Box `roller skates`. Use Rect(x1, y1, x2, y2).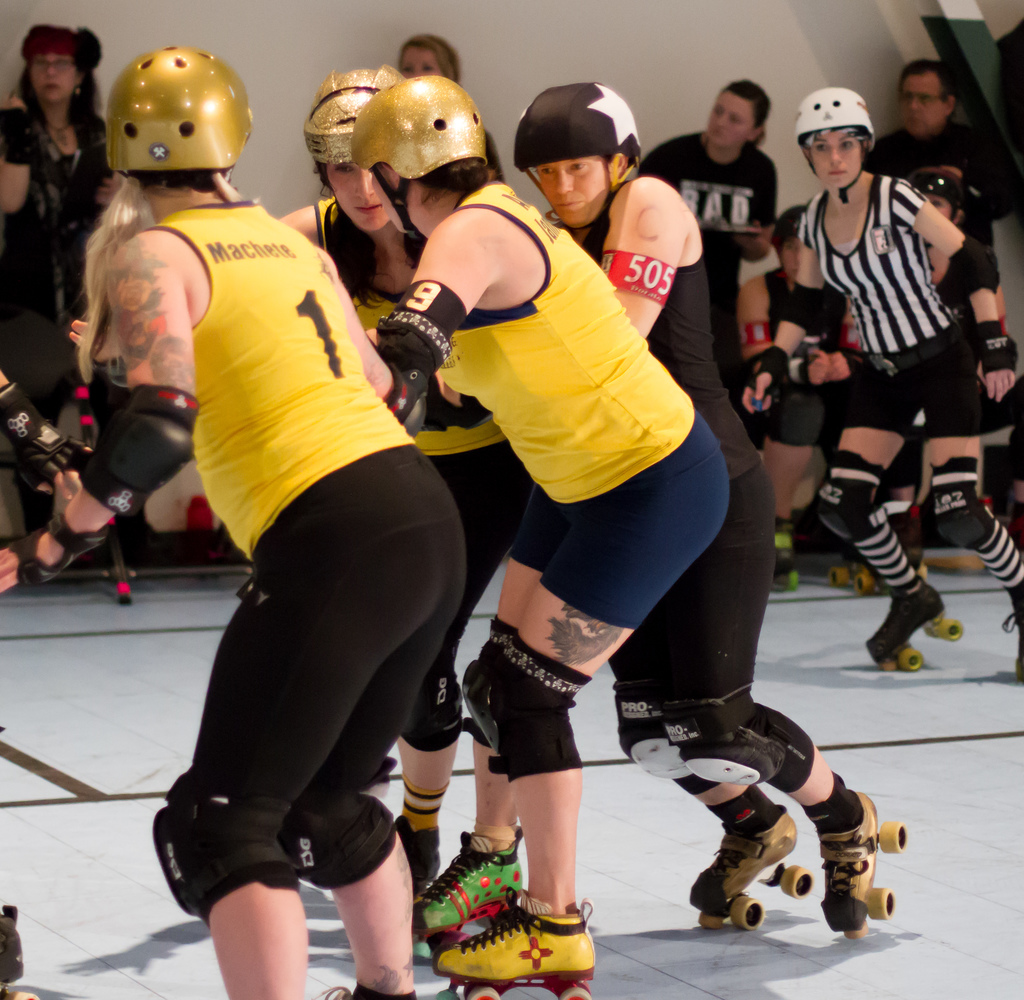
Rect(430, 884, 598, 999).
